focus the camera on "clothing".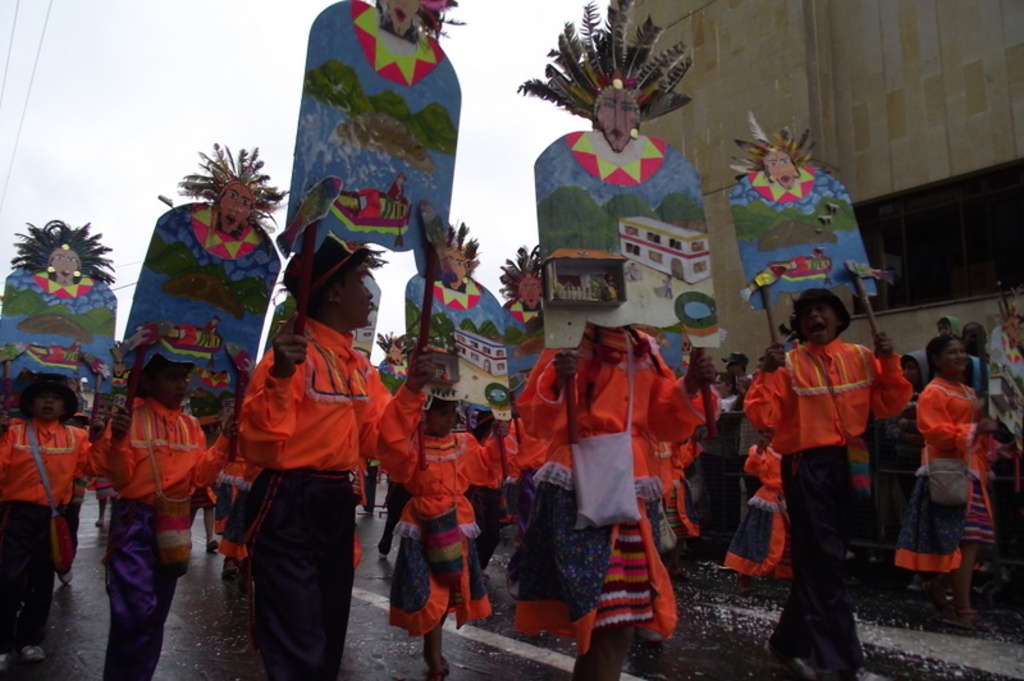
Focus region: 739, 329, 916, 680.
